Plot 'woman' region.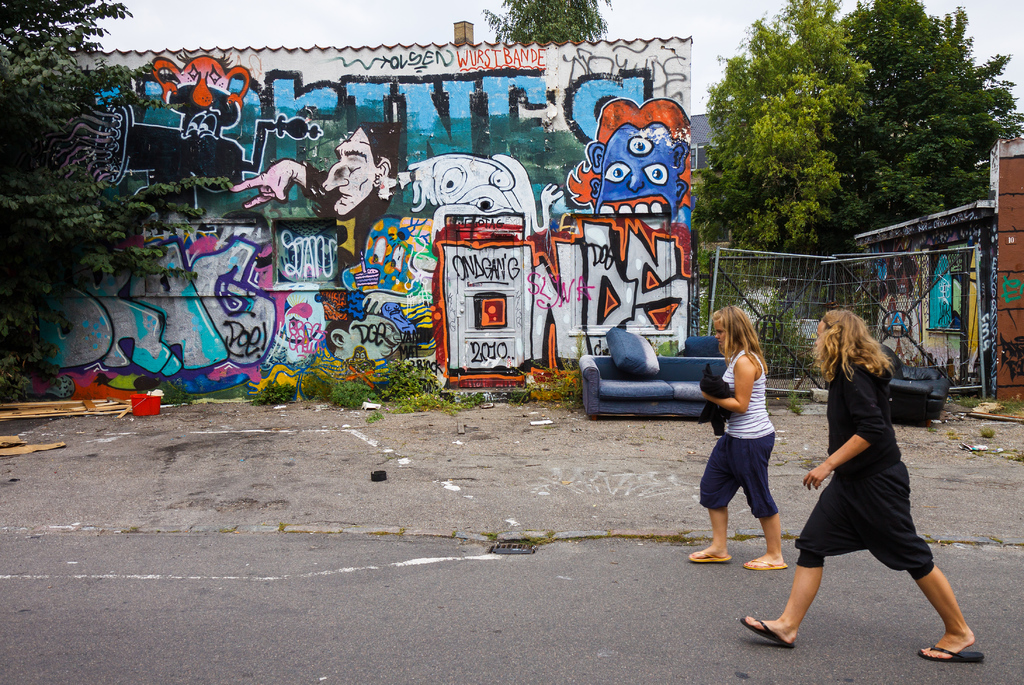
Plotted at (687,305,790,573).
